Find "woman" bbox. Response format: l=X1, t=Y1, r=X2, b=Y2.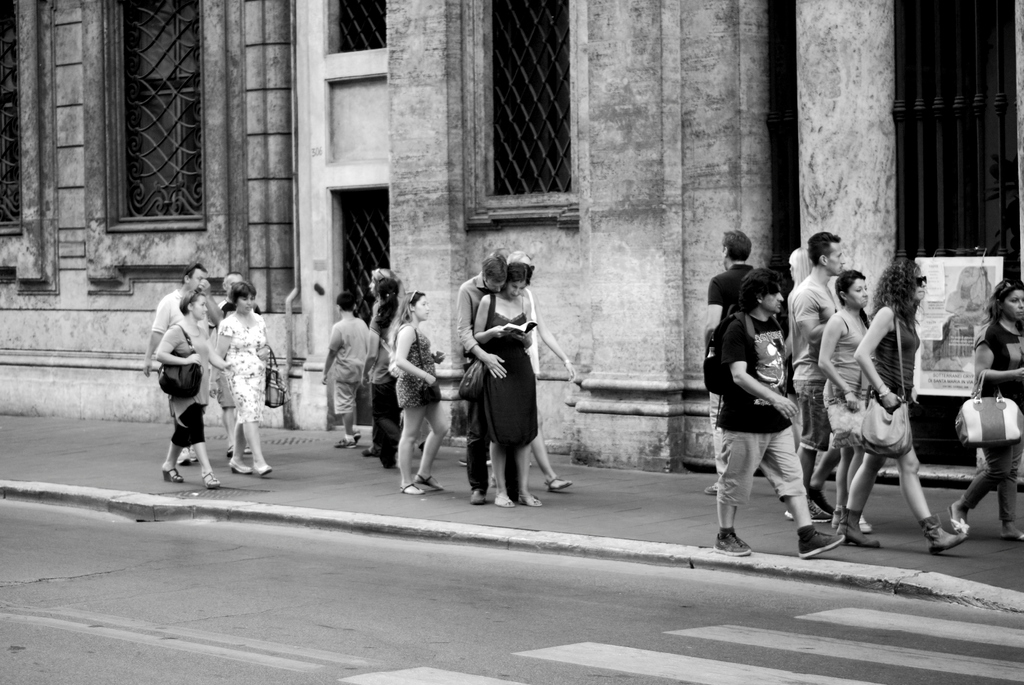
l=476, t=255, r=547, b=520.
